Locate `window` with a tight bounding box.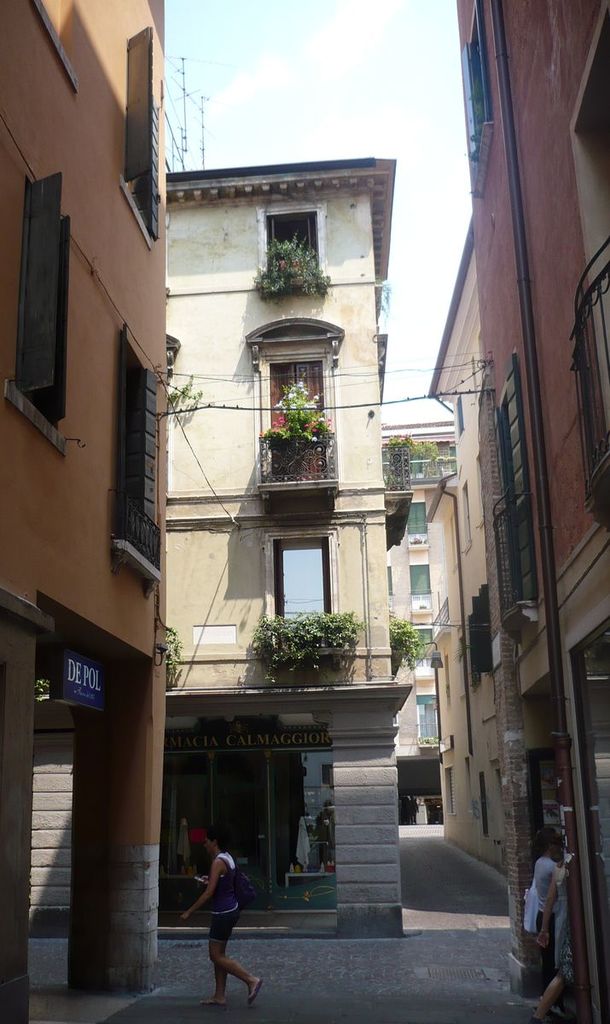
l=404, t=494, r=431, b=538.
